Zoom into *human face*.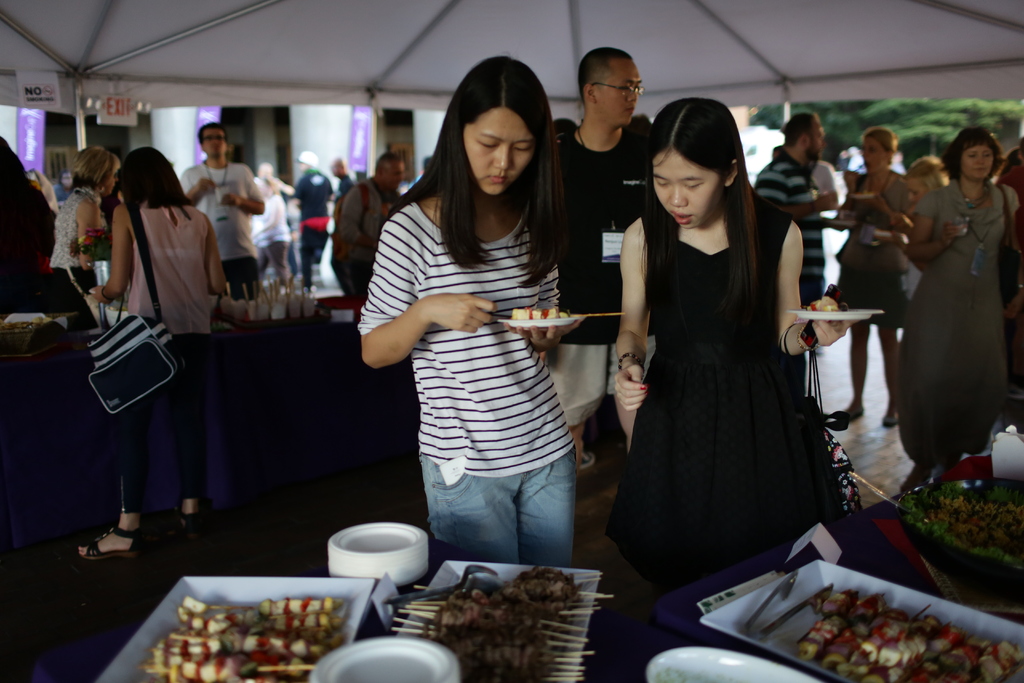
Zoom target: 595:59:643:128.
